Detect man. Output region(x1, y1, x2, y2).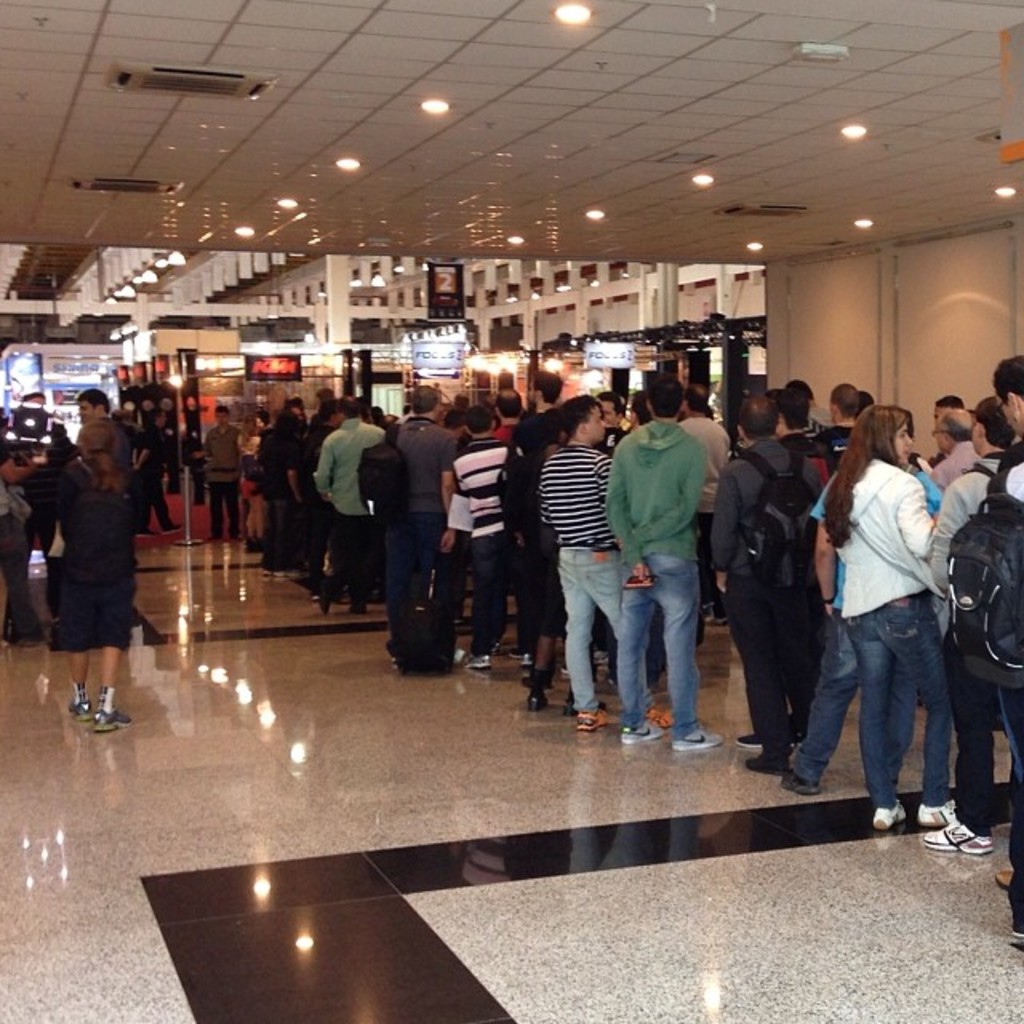
region(994, 352, 1022, 955).
